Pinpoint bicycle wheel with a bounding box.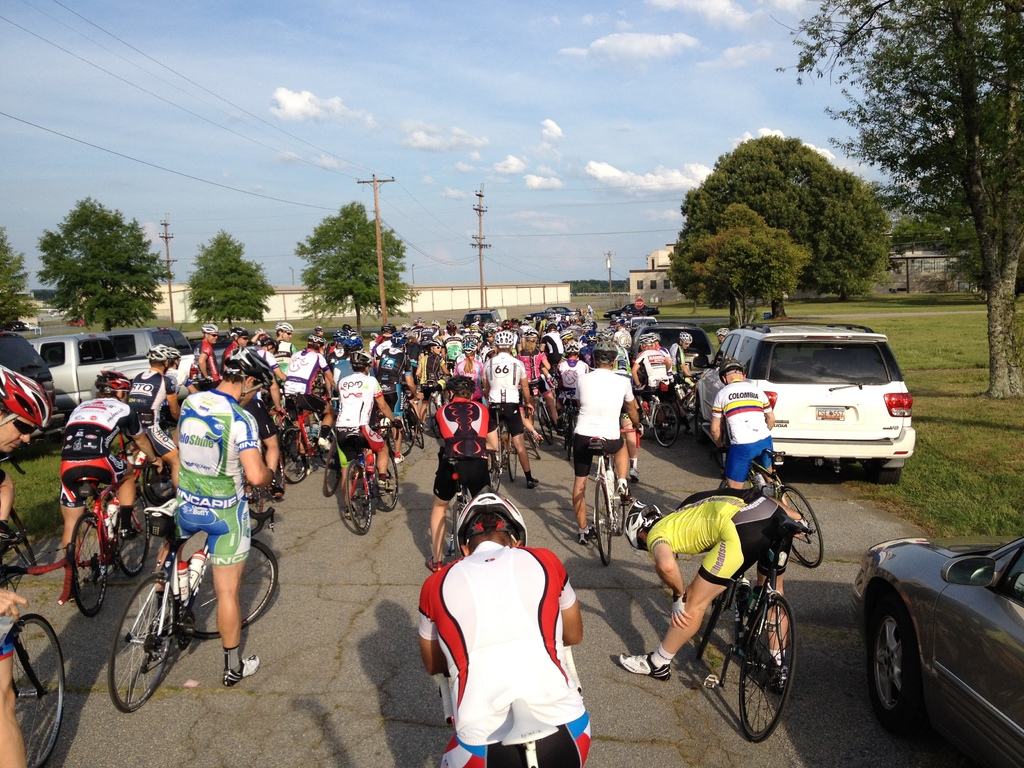
<box>250,475,264,532</box>.
